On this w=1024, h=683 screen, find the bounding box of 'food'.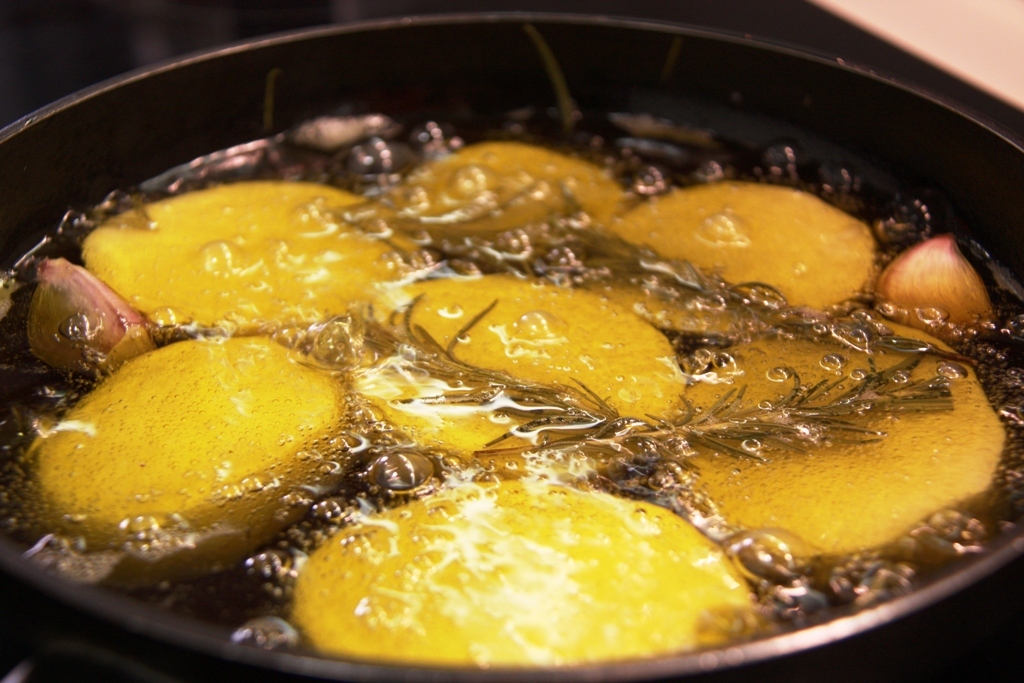
Bounding box: 982/388/1006/495.
